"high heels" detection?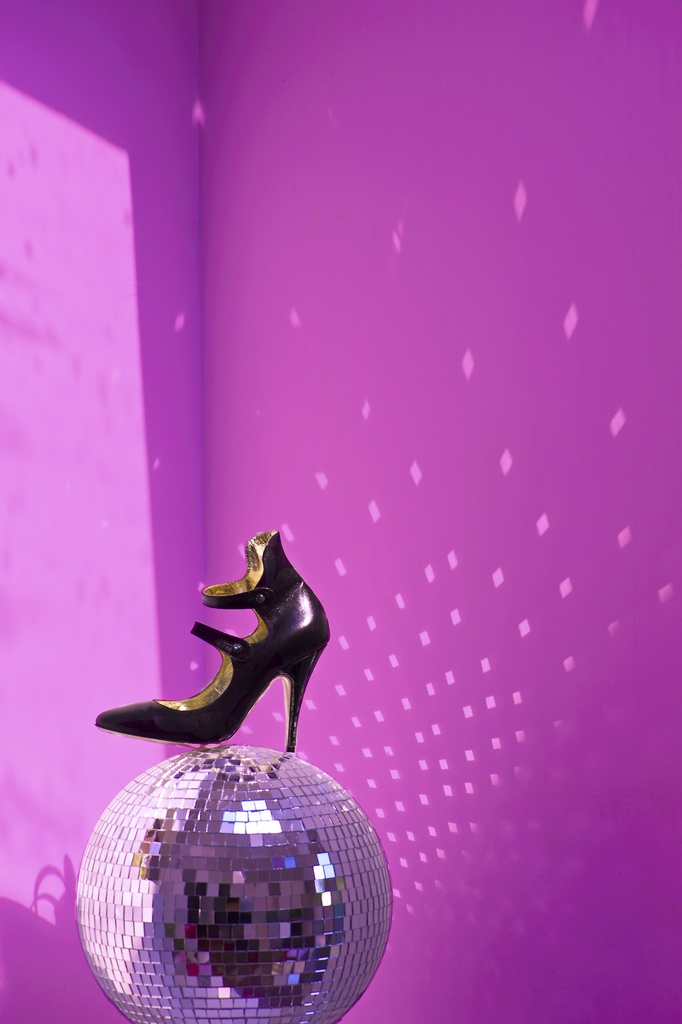
left=95, top=532, right=330, bottom=753
